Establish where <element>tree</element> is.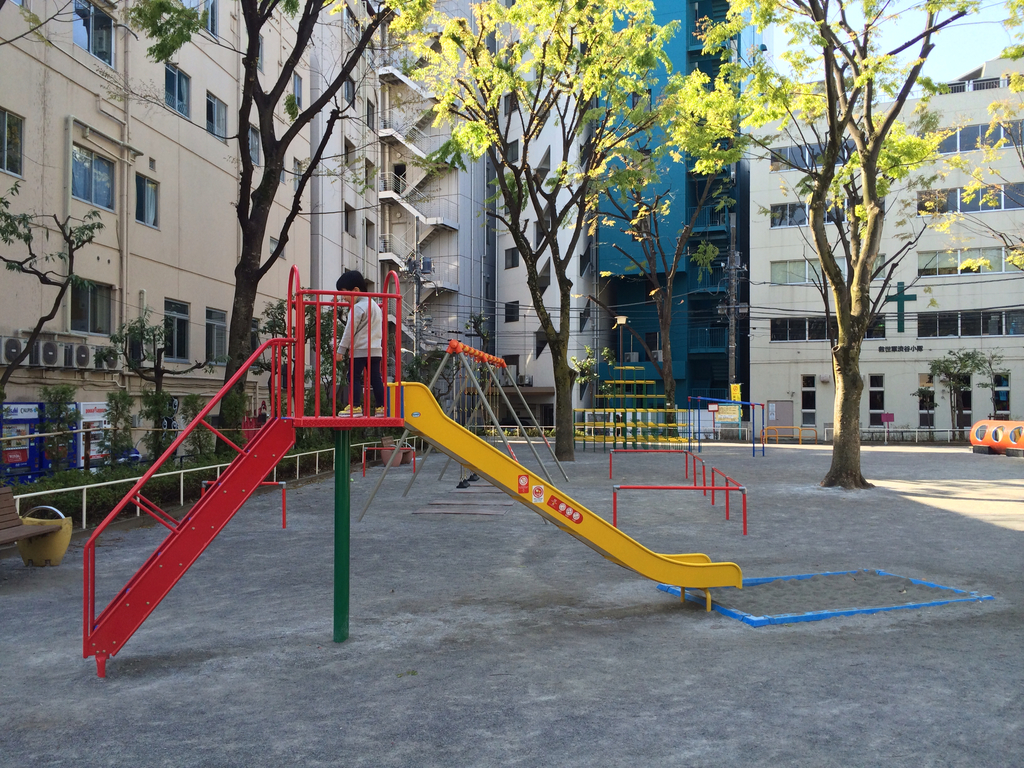
Established at (x1=117, y1=0, x2=440, y2=483).
